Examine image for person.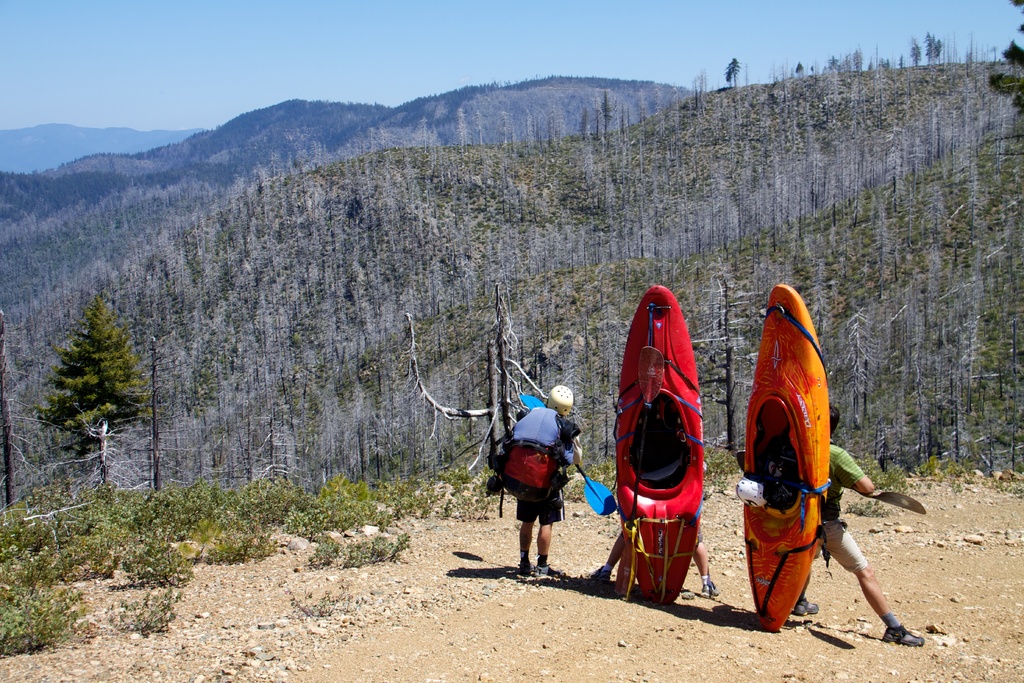
Examination result: {"x1": 584, "y1": 525, "x2": 719, "y2": 595}.
